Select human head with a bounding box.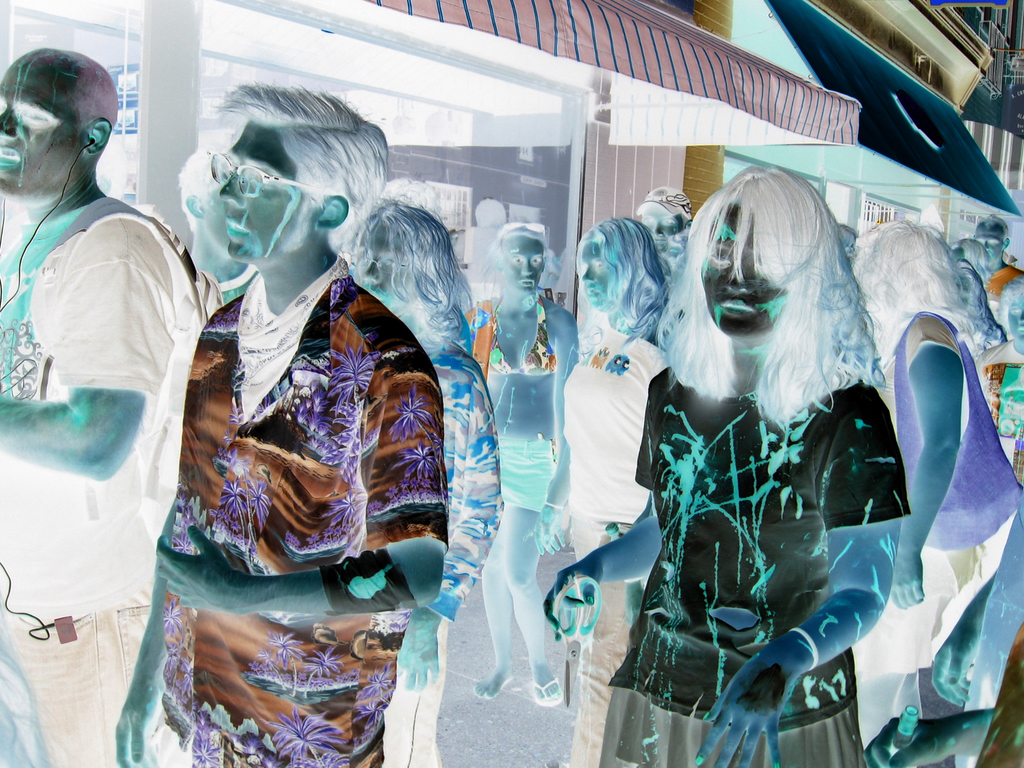
box(956, 257, 986, 319).
